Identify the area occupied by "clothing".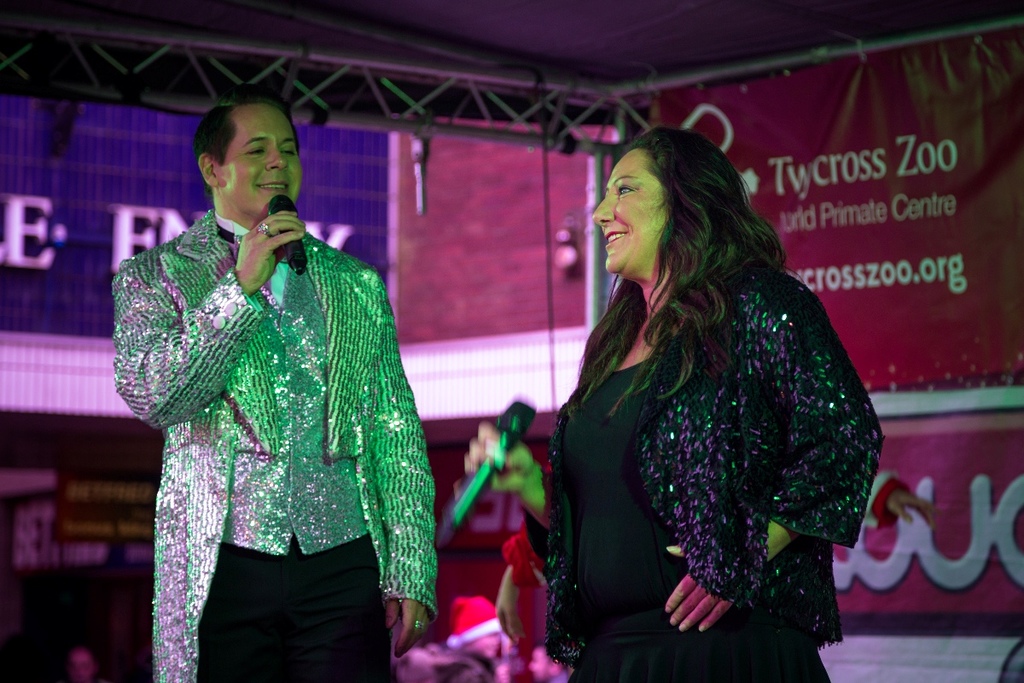
Area: 130, 149, 439, 682.
